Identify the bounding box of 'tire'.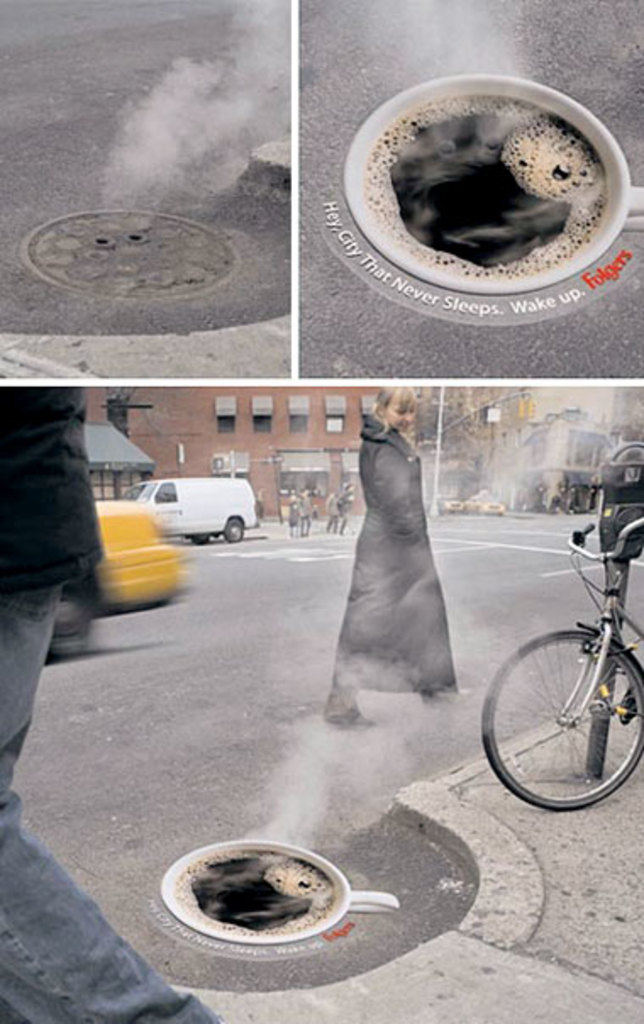
bbox(485, 634, 642, 809).
